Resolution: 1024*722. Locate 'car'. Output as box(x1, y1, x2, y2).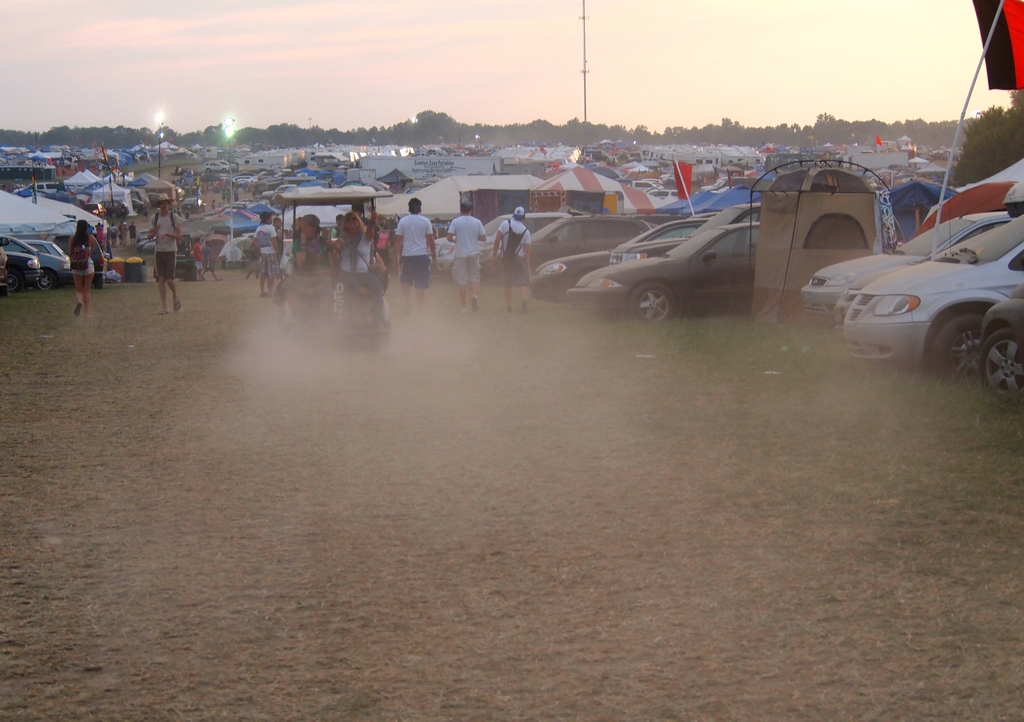
box(81, 202, 106, 220).
